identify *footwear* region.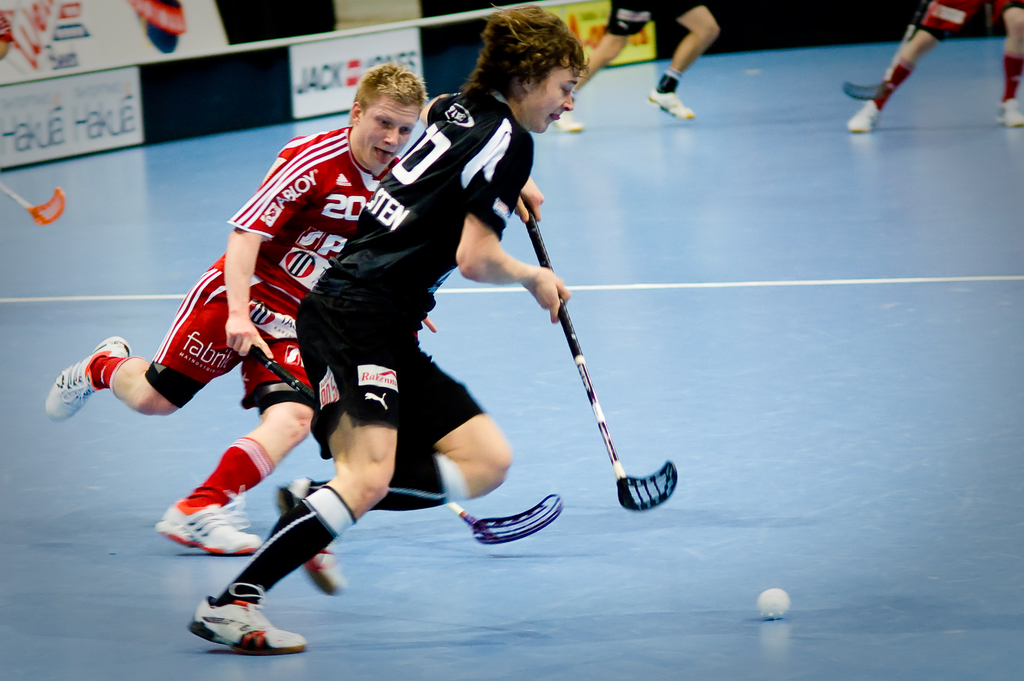
Region: 45, 333, 126, 419.
